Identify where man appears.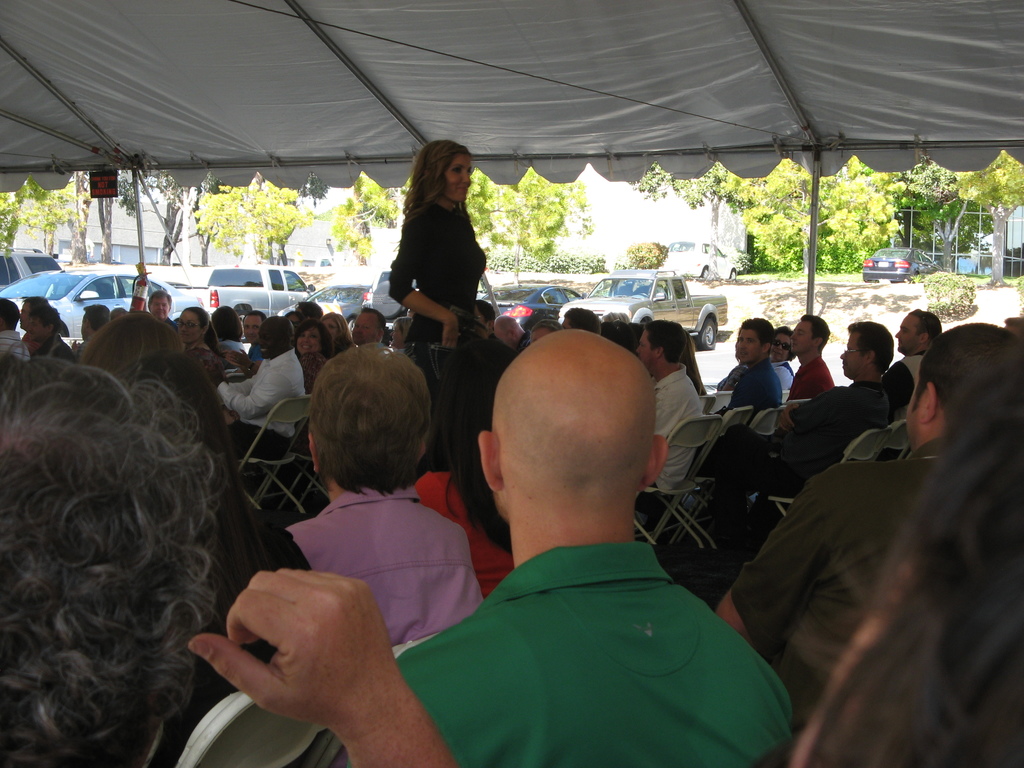
Appears at 282 340 492 645.
